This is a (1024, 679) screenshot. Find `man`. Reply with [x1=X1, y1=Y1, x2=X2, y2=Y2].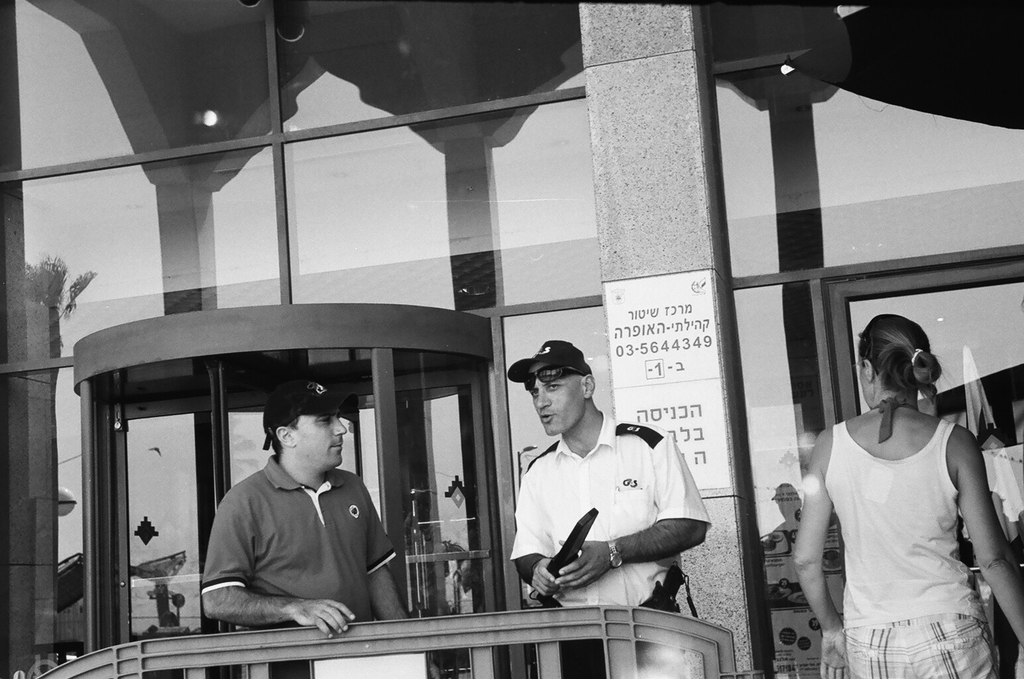
[x1=509, y1=338, x2=709, y2=678].
